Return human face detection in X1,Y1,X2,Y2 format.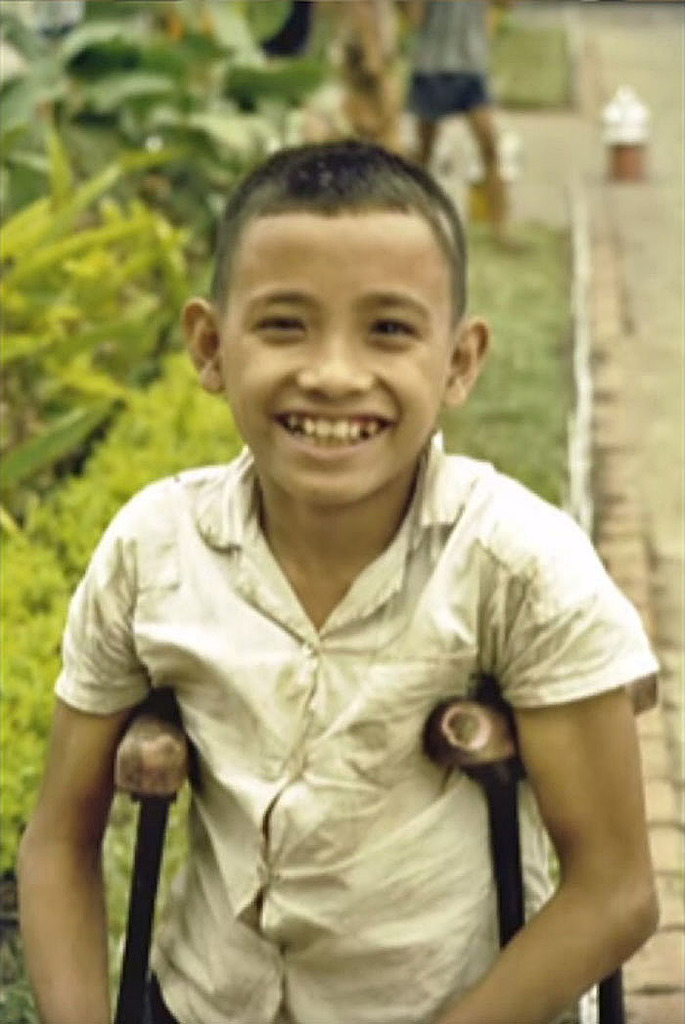
216,201,449,507.
